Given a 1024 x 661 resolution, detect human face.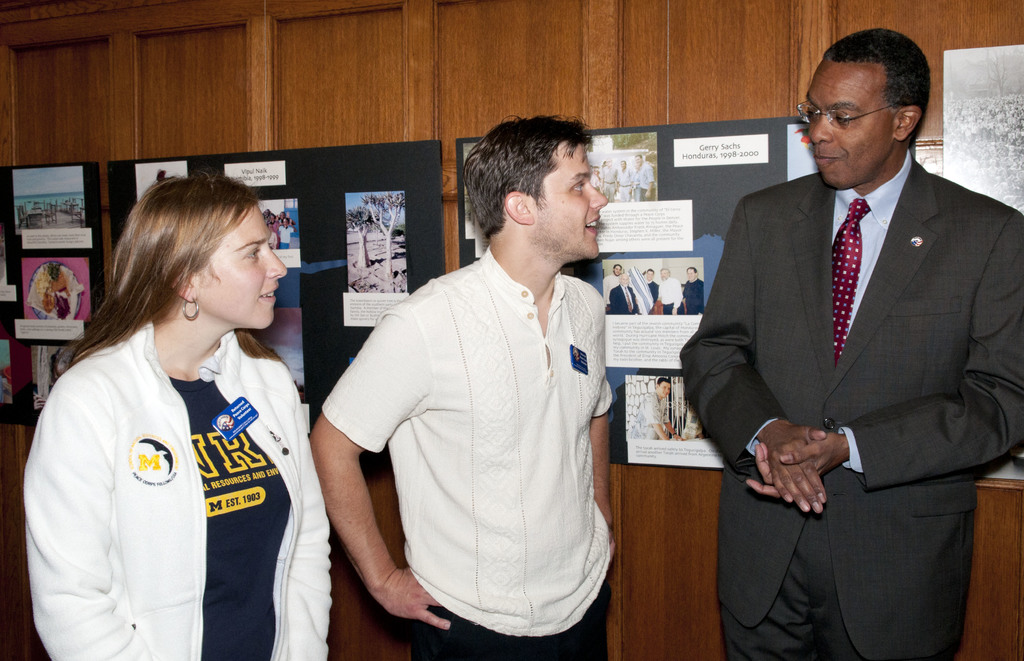
[x1=612, y1=263, x2=621, y2=278].
